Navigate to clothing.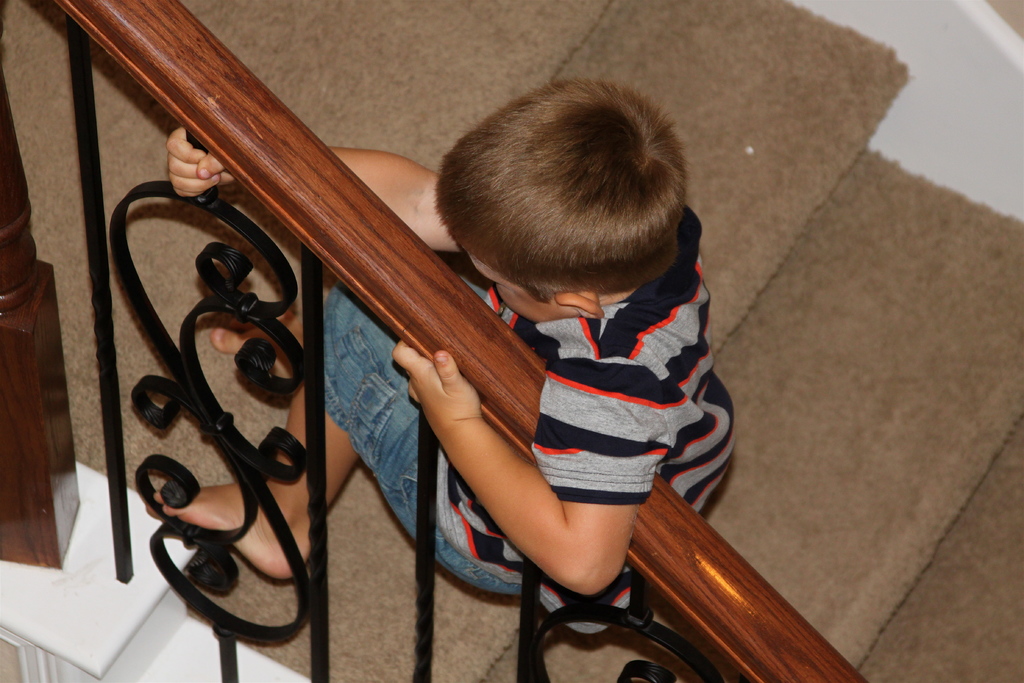
Navigation target: 328,204,738,636.
